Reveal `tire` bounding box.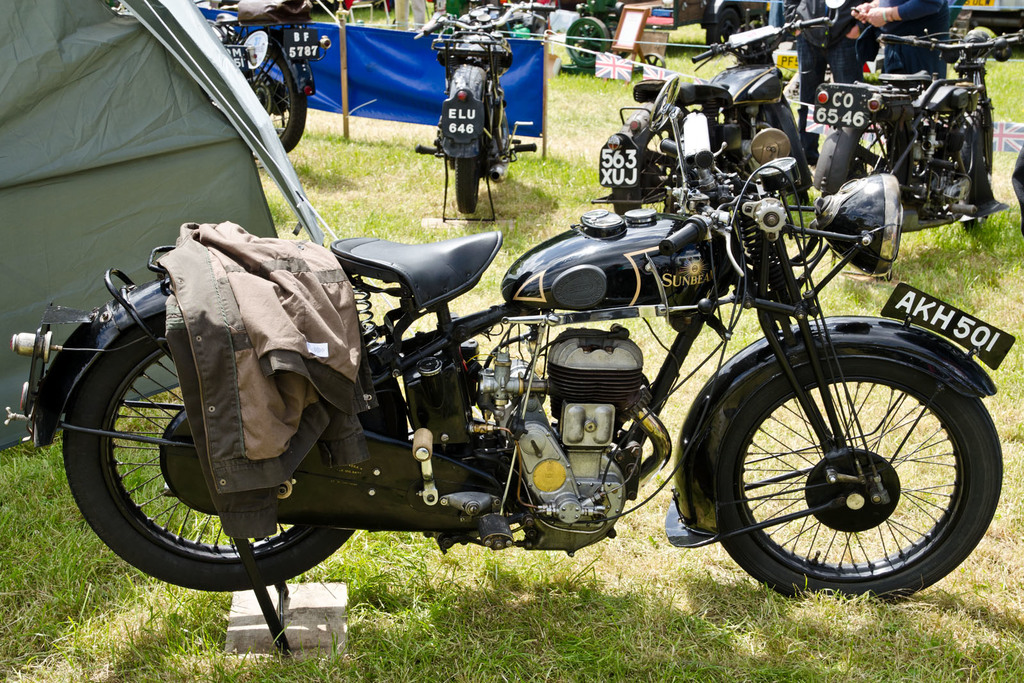
Revealed: (272,44,310,152).
